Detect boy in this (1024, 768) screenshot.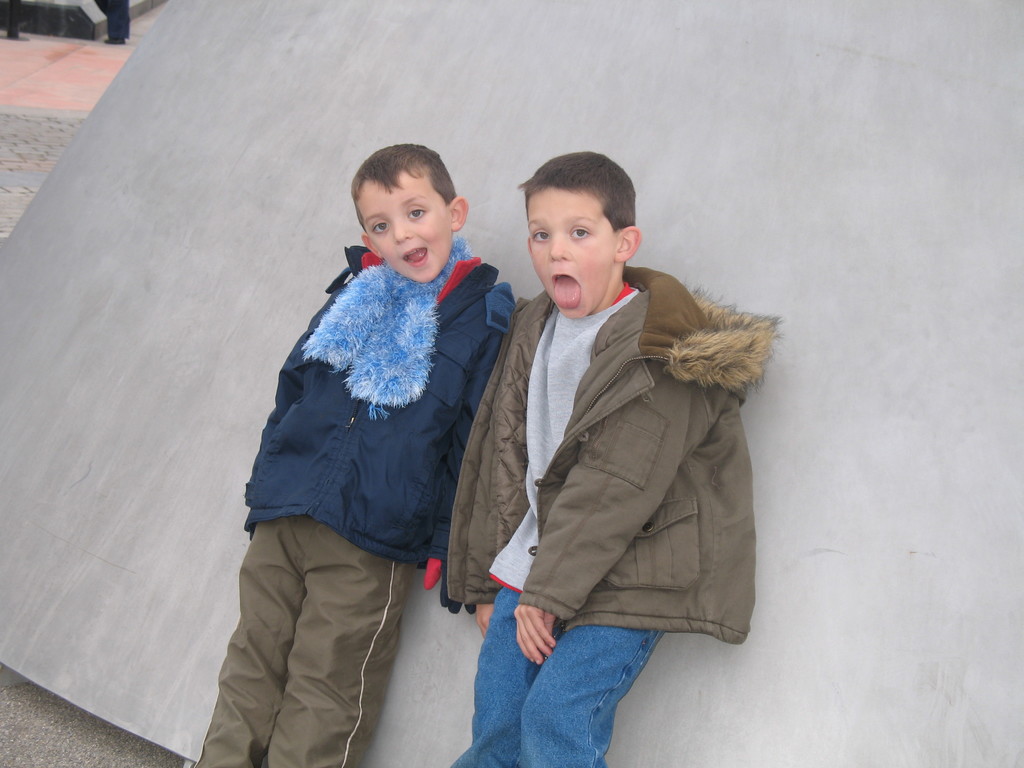
Detection: <box>448,152,784,767</box>.
